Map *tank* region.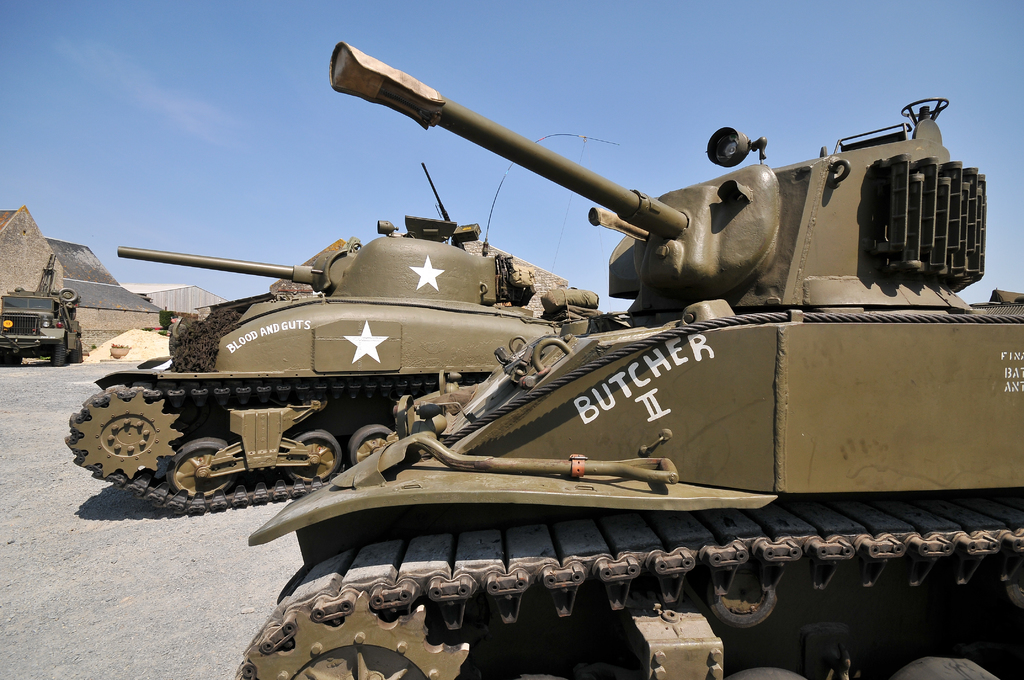
Mapped to detection(60, 132, 604, 517).
